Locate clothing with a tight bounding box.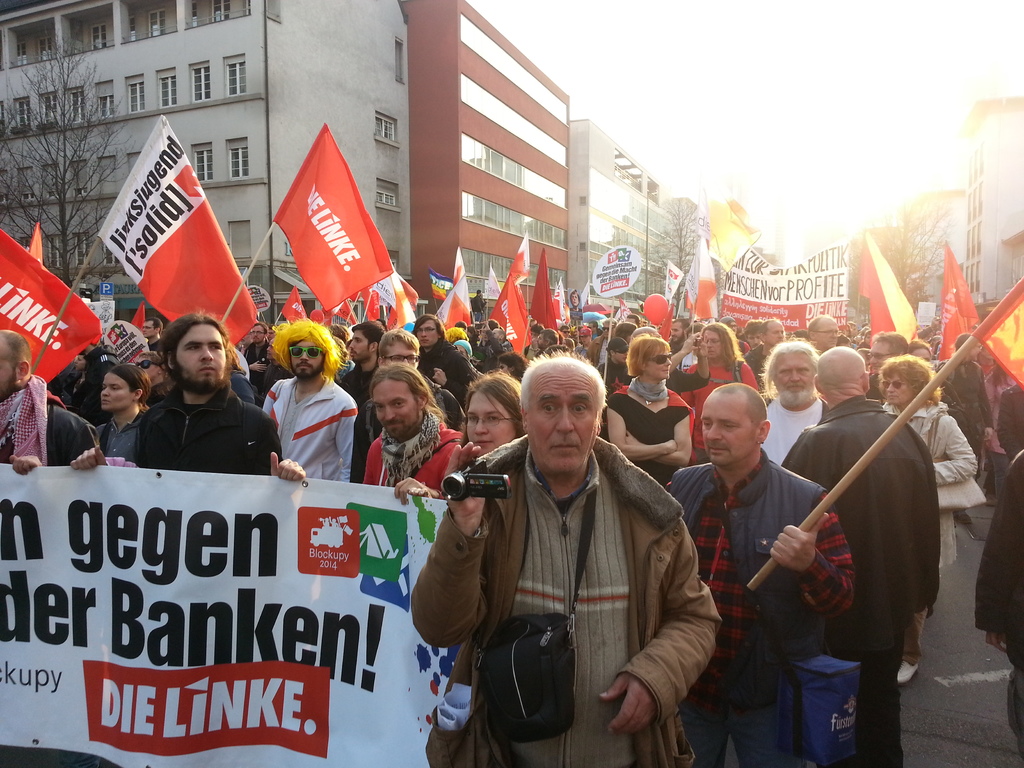
left=105, top=405, right=143, bottom=470.
